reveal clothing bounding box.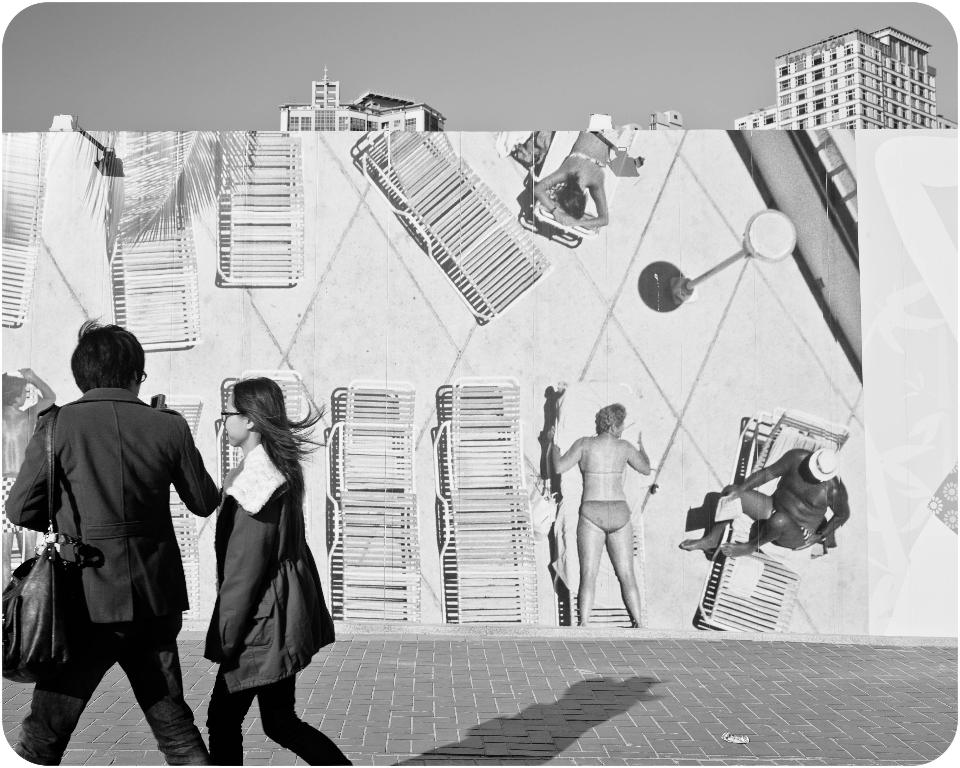
Revealed: BBox(196, 447, 340, 767).
